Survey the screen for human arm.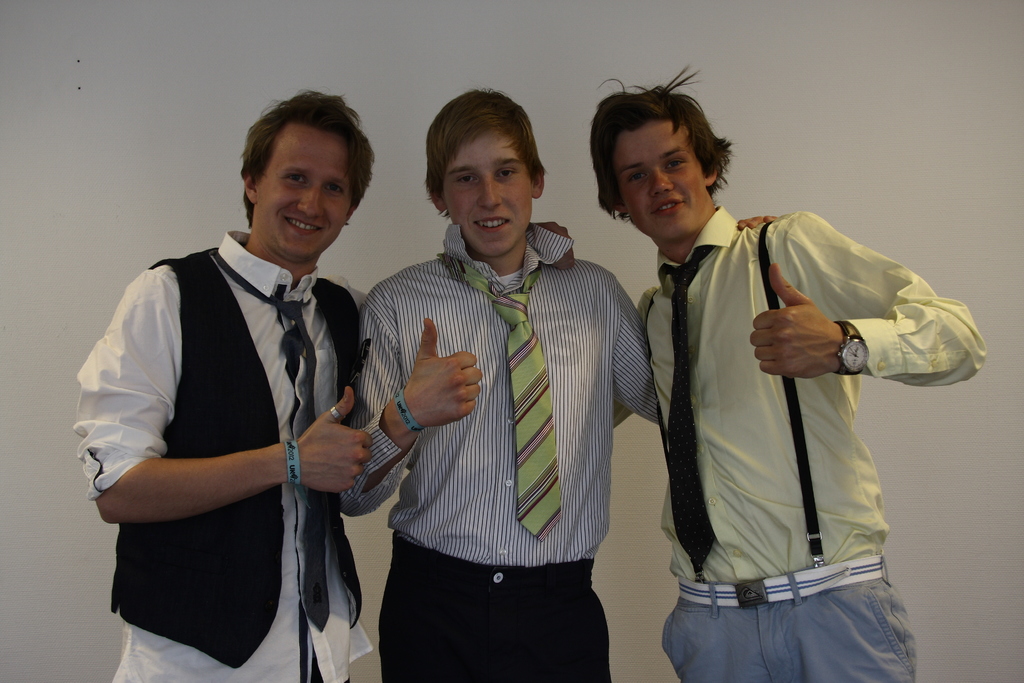
Survey found: <region>71, 265, 377, 528</region>.
